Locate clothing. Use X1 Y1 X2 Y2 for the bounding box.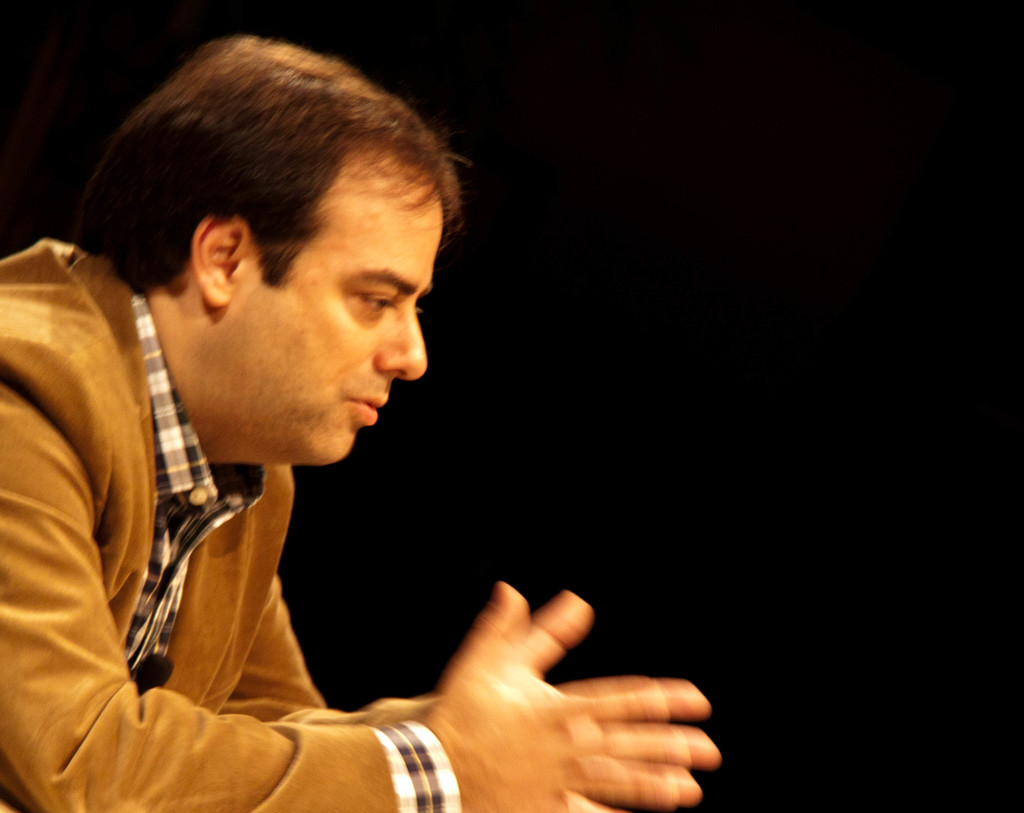
0 201 397 812.
